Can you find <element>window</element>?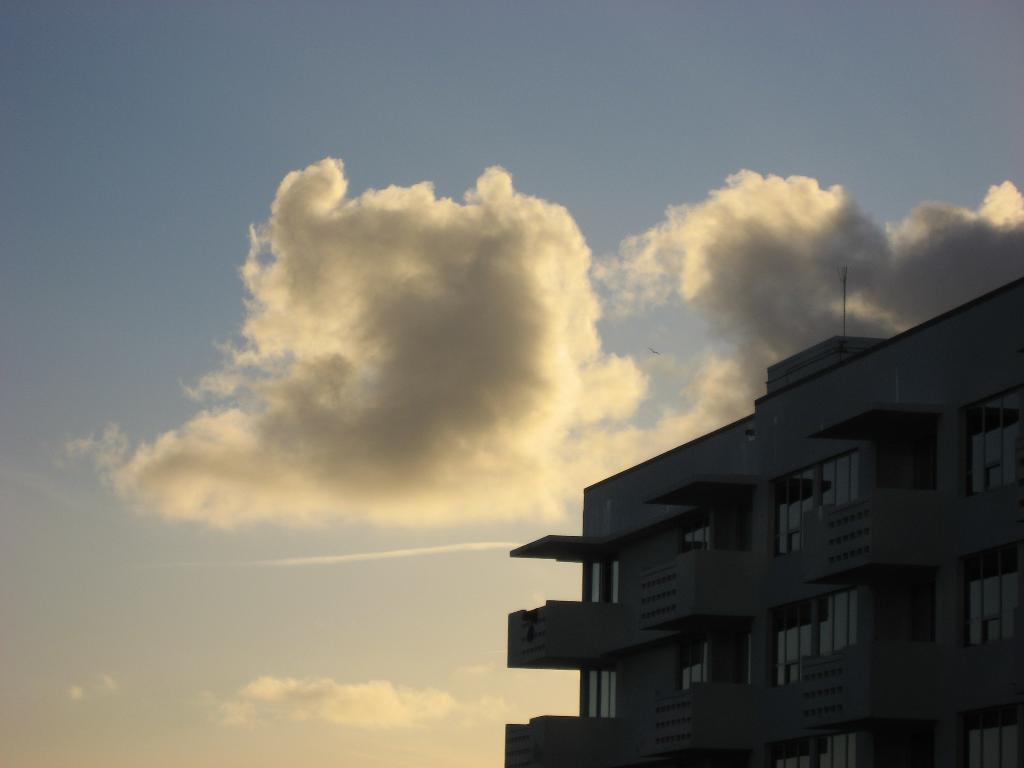
Yes, bounding box: l=763, t=728, r=860, b=767.
